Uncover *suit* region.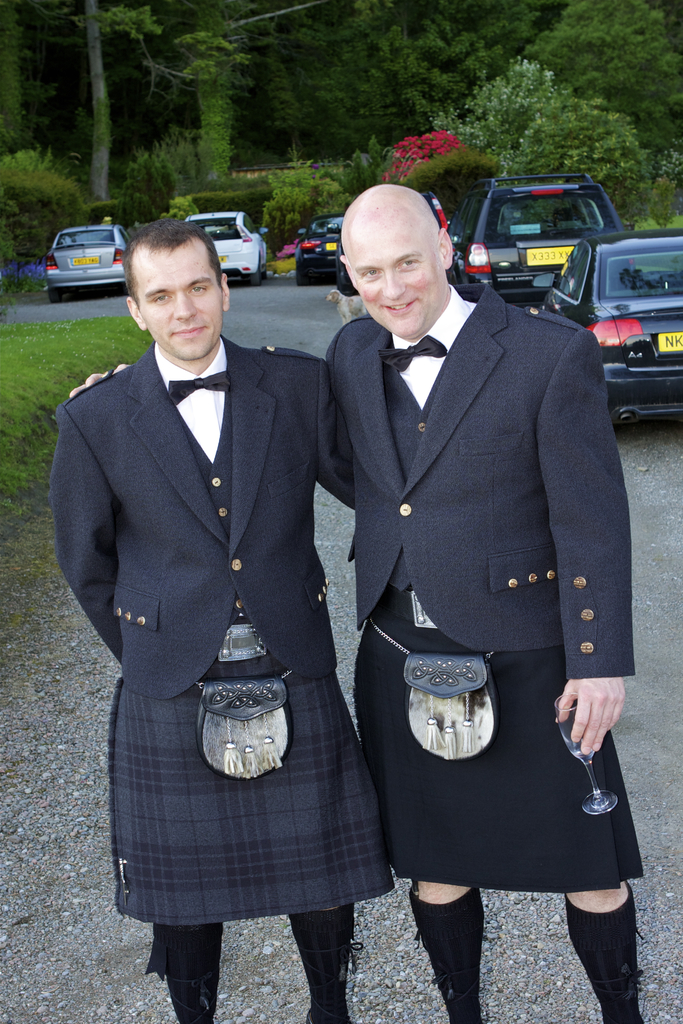
Uncovered: select_region(47, 344, 354, 702).
